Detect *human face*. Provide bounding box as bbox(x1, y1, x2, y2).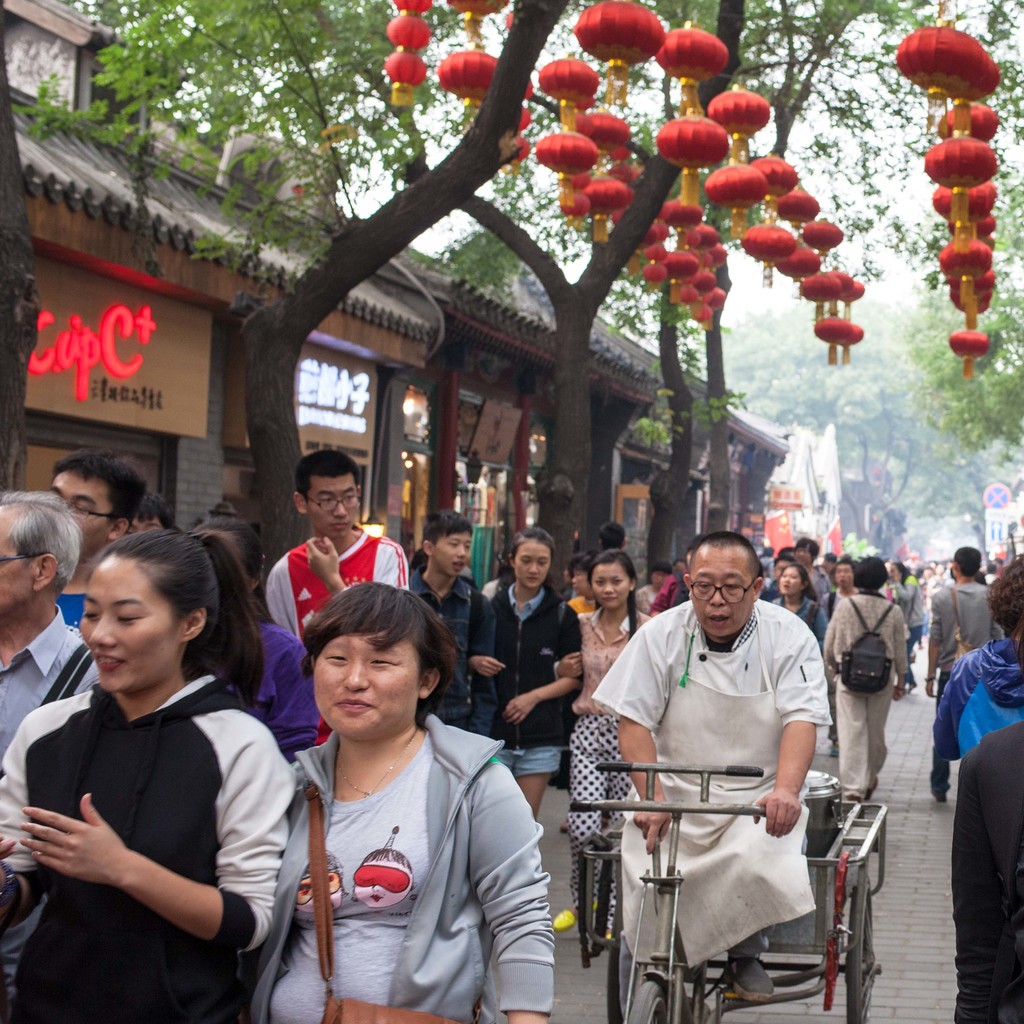
bbox(778, 567, 801, 593).
